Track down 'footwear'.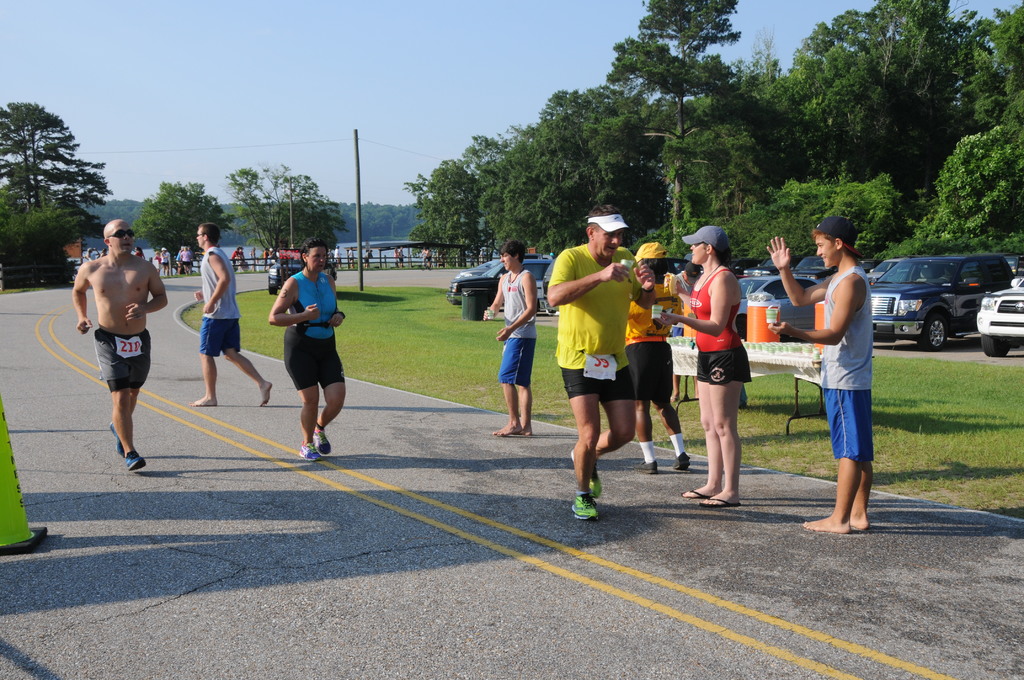
Tracked to [x1=312, y1=426, x2=330, y2=455].
